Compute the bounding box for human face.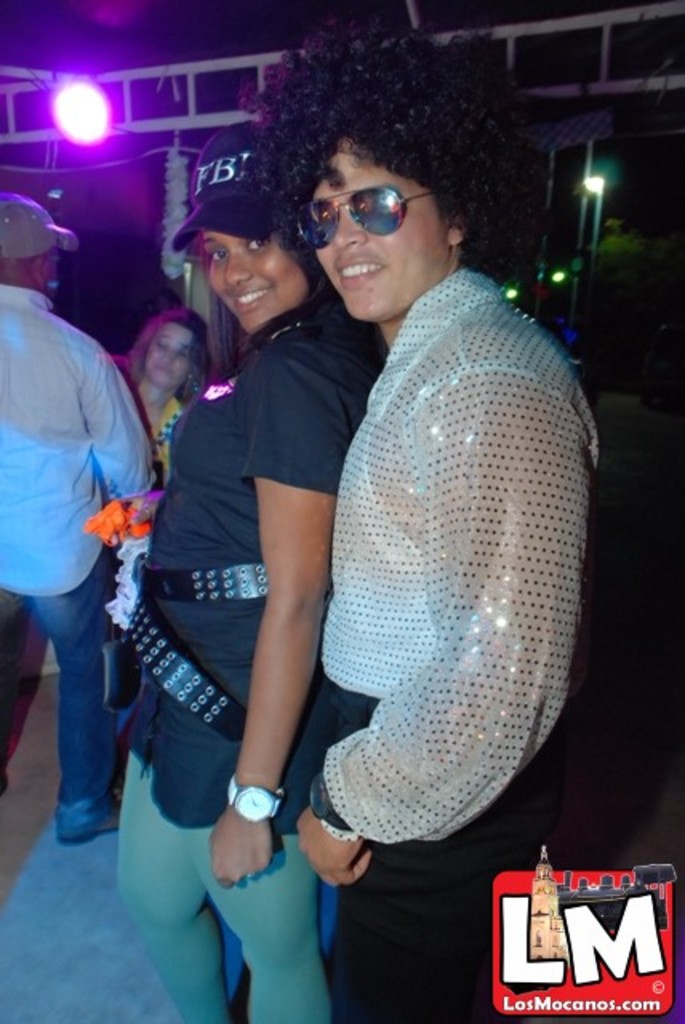
l=146, t=323, r=194, b=387.
